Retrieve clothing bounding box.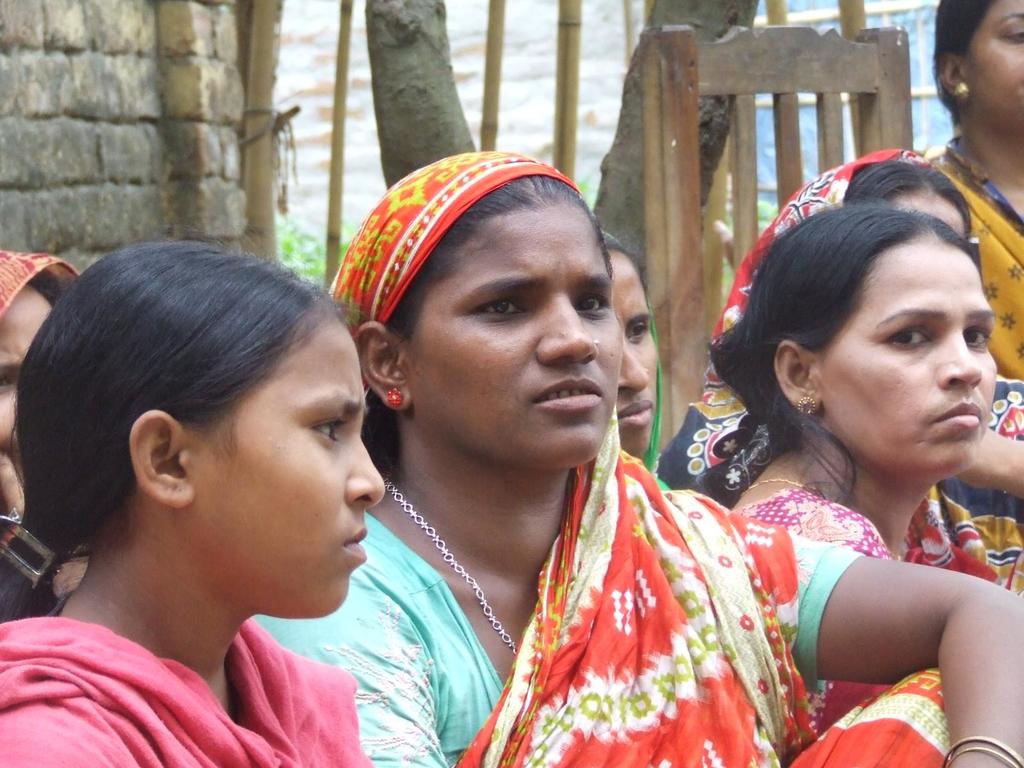
Bounding box: (0, 246, 86, 328).
